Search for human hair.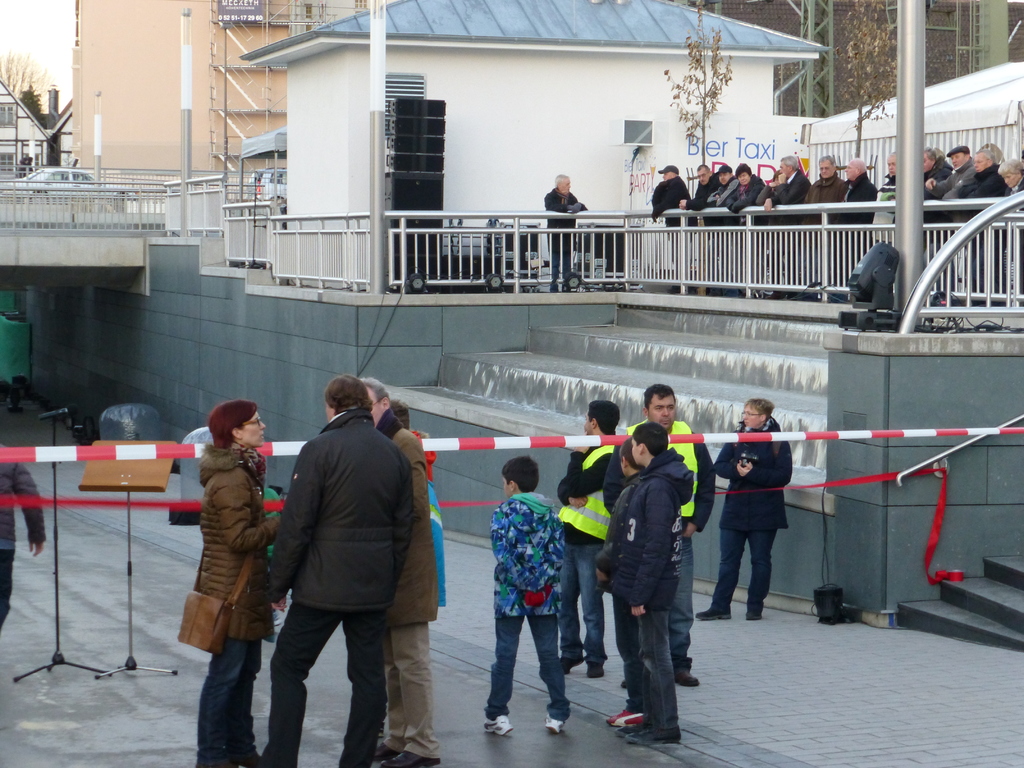
Found at bbox=(588, 400, 621, 435).
